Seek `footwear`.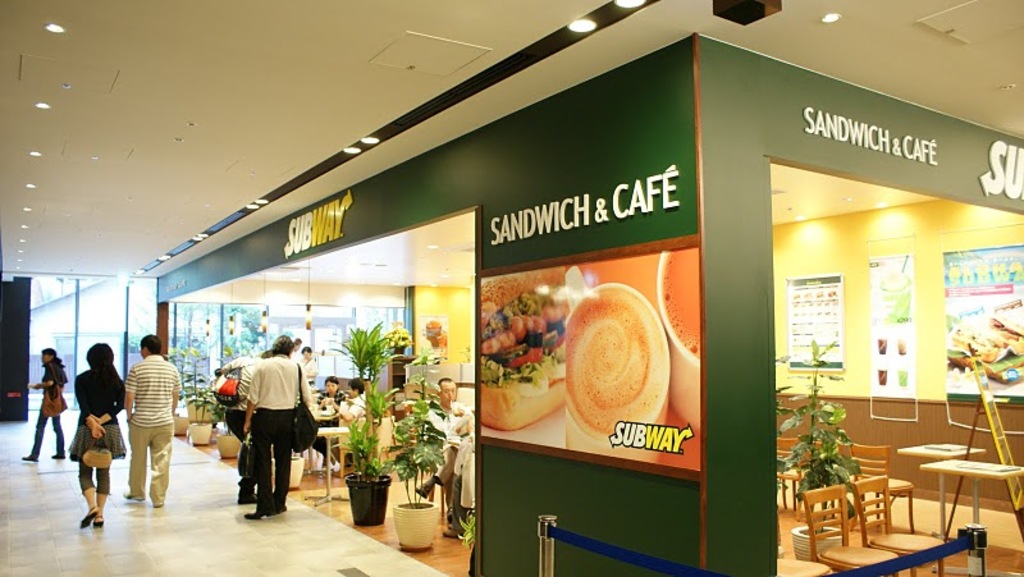
pyautogui.locateOnScreen(333, 462, 339, 471).
